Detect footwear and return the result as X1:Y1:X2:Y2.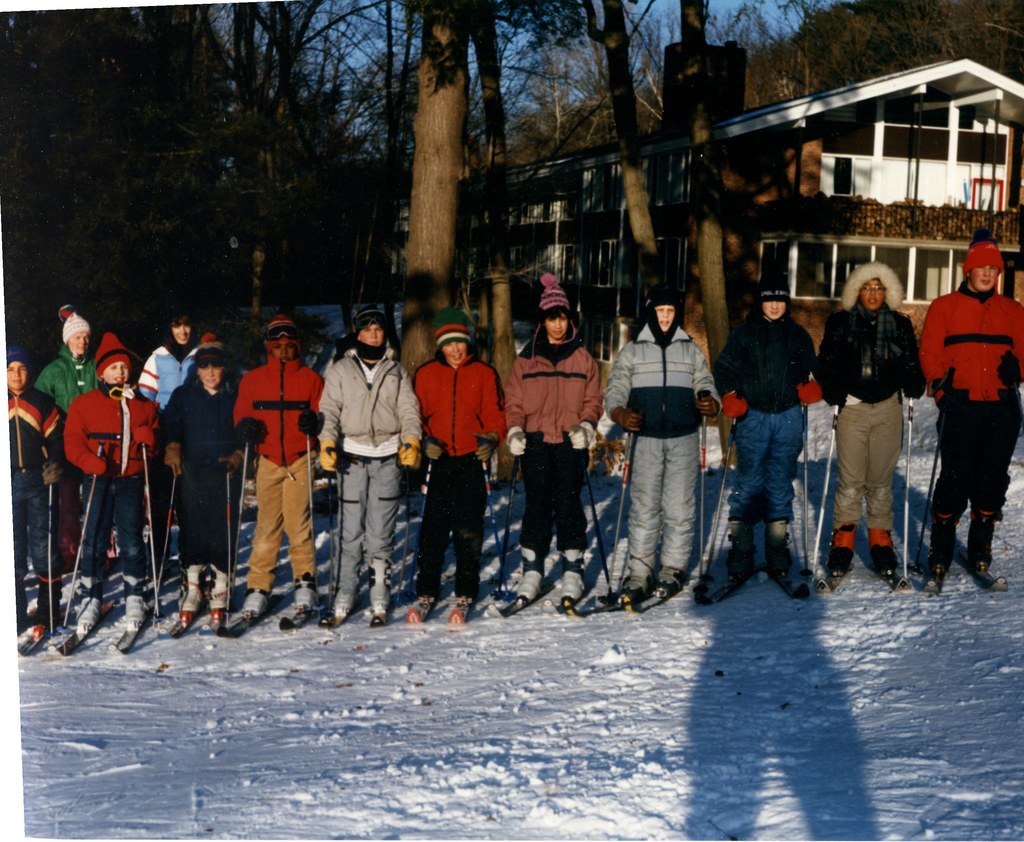
33:575:62:631.
